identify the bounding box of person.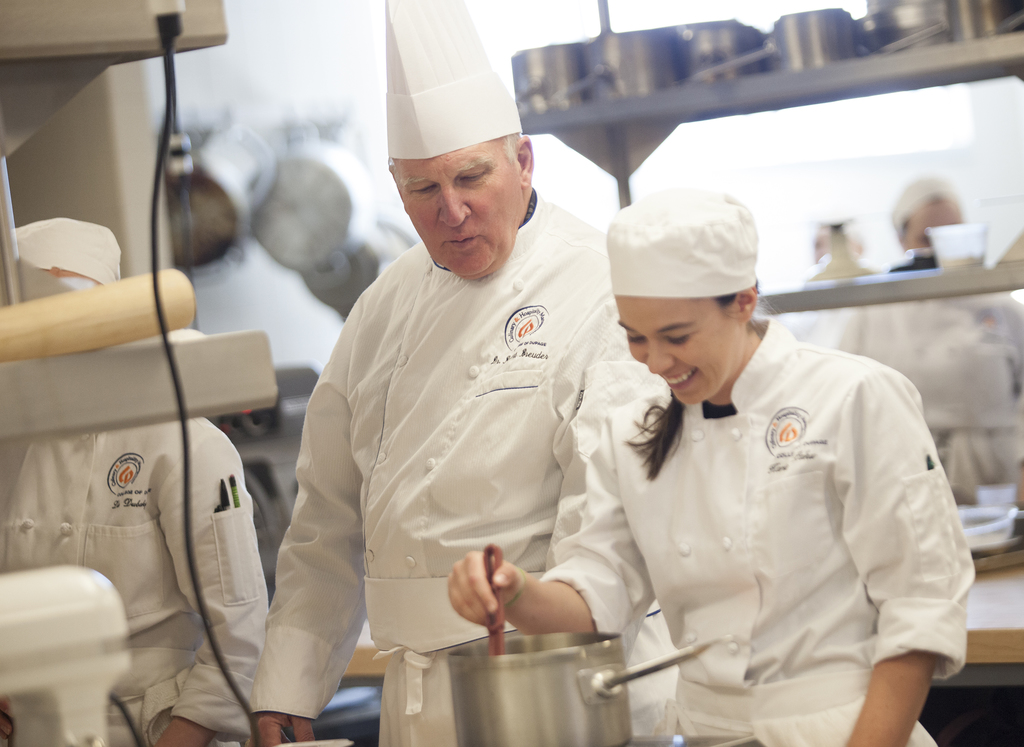
(left=884, top=174, right=966, bottom=258).
